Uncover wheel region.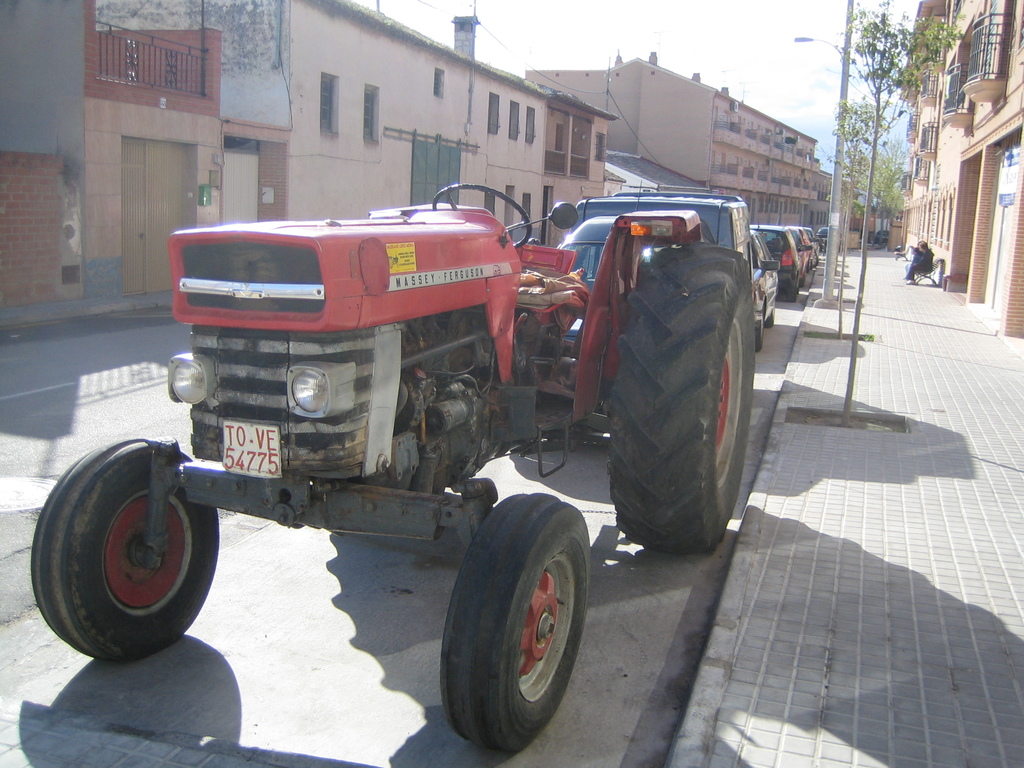
Uncovered: x1=767 y1=304 x2=776 y2=326.
